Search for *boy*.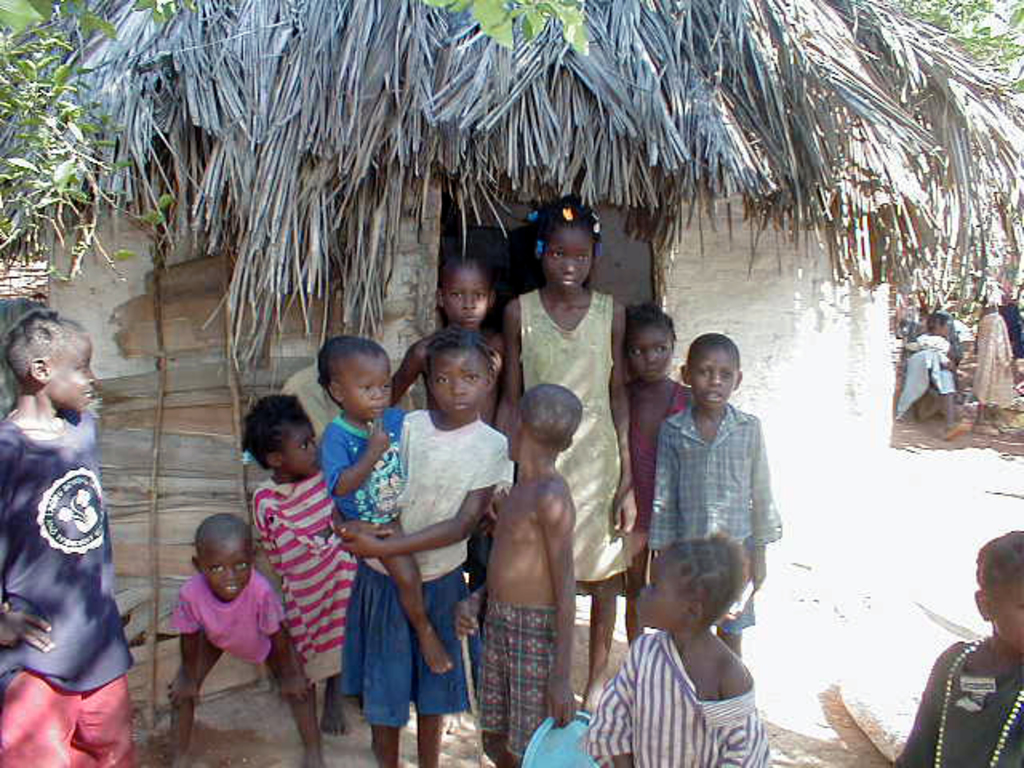
Found at rect(894, 531, 1022, 766).
